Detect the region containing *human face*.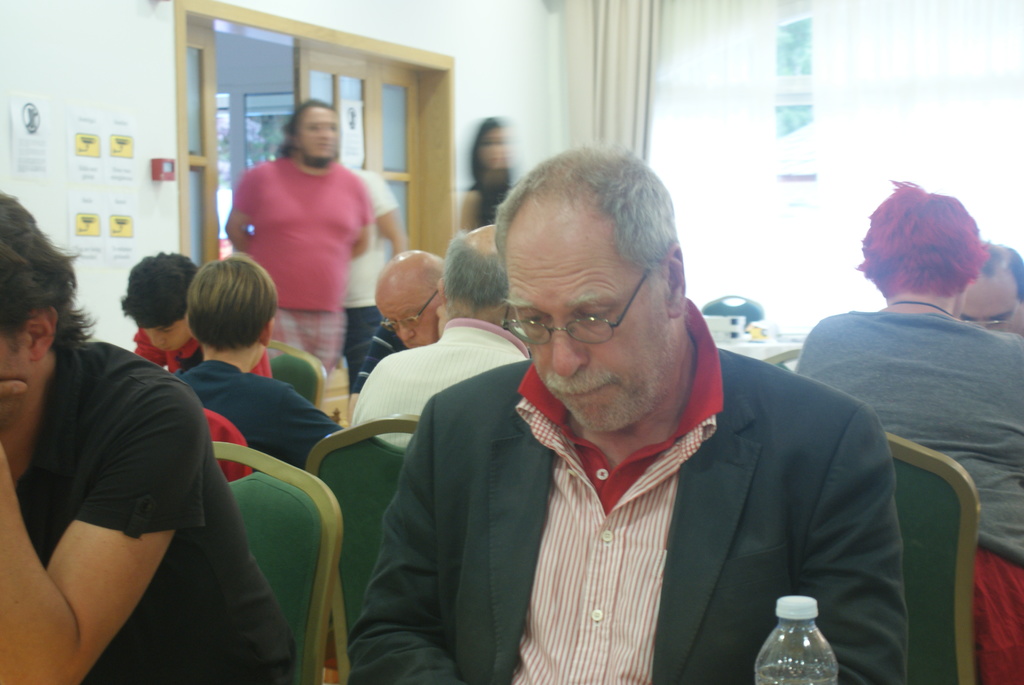
x1=296, y1=105, x2=344, y2=168.
